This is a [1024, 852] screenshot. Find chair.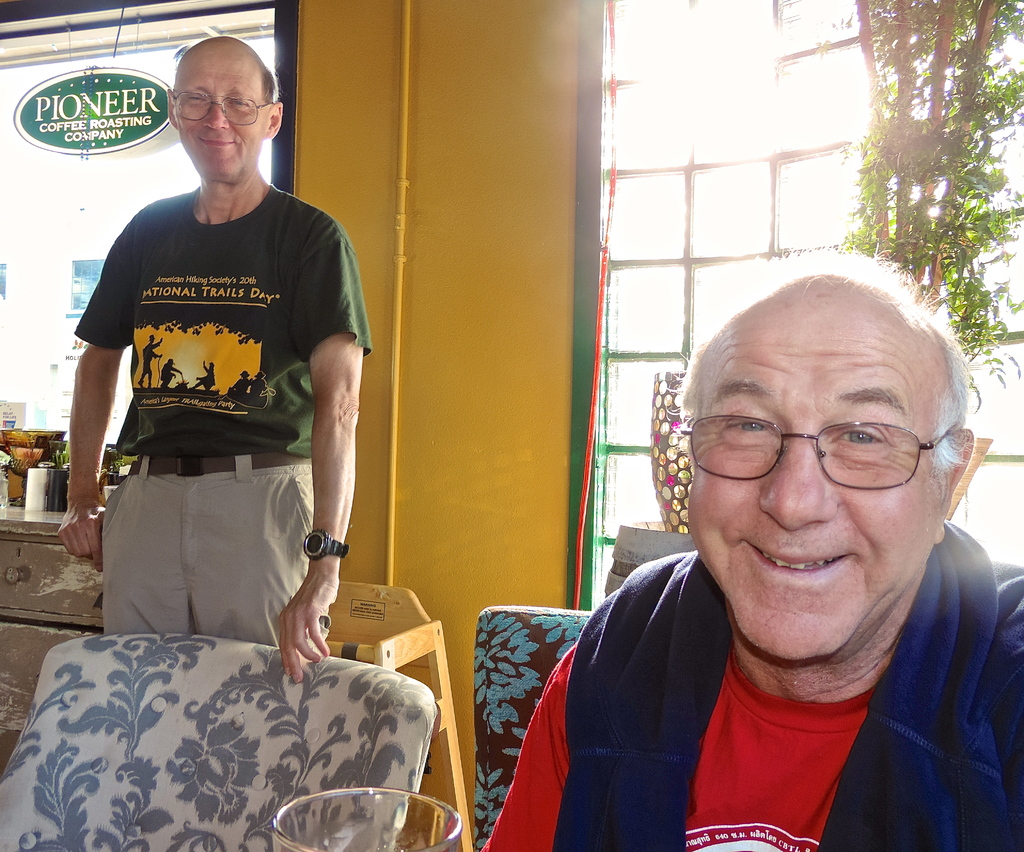
Bounding box: 465, 606, 593, 842.
